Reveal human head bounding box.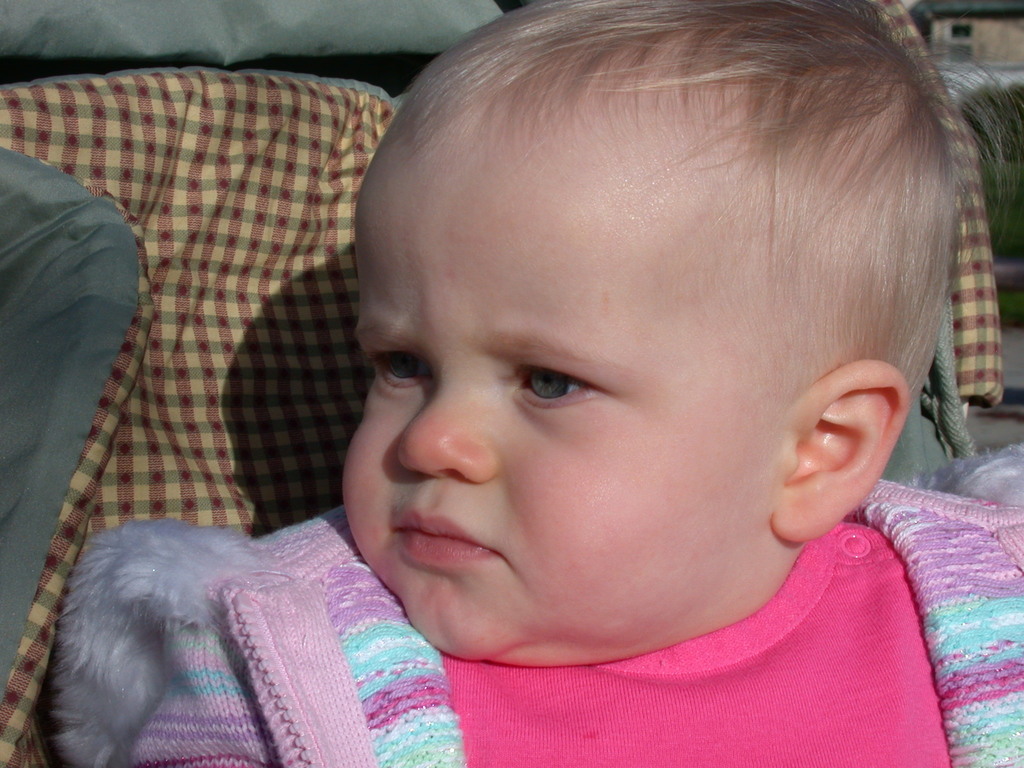
Revealed: <box>353,1,1012,766</box>.
